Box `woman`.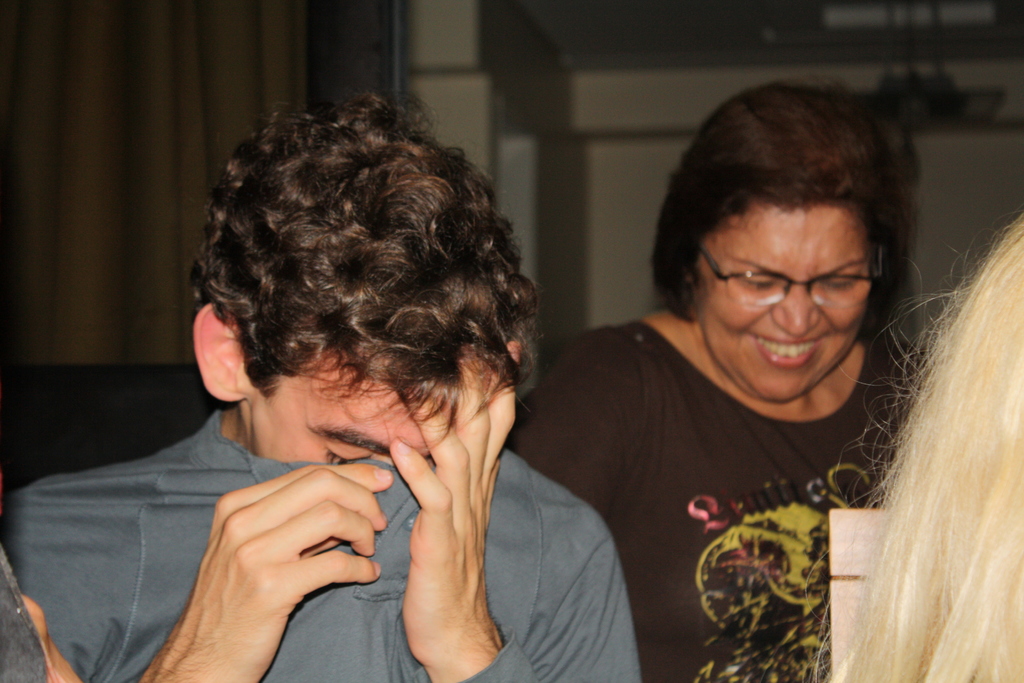
<bbox>508, 85, 966, 675</bbox>.
